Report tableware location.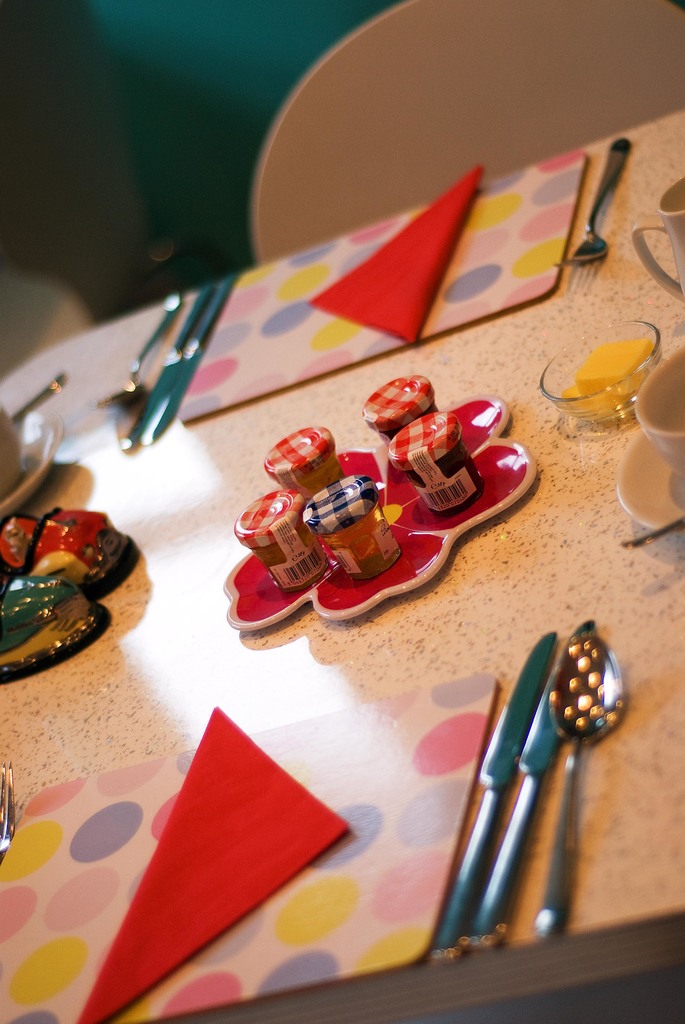
Report: left=534, top=321, right=667, bottom=435.
